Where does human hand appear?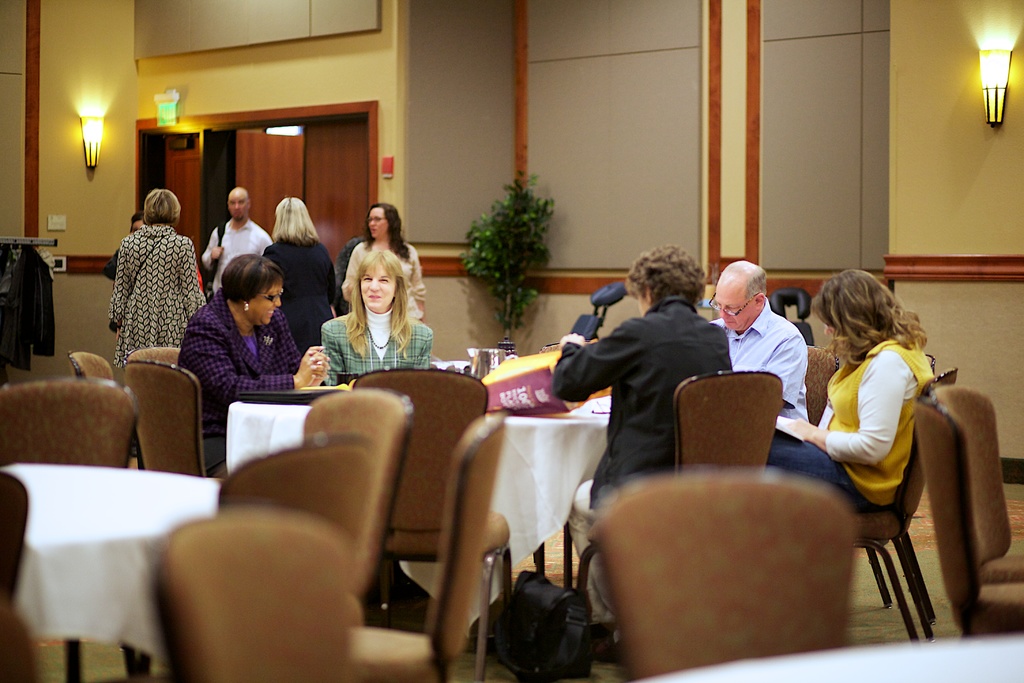
Appears at [x1=307, y1=347, x2=329, y2=388].
